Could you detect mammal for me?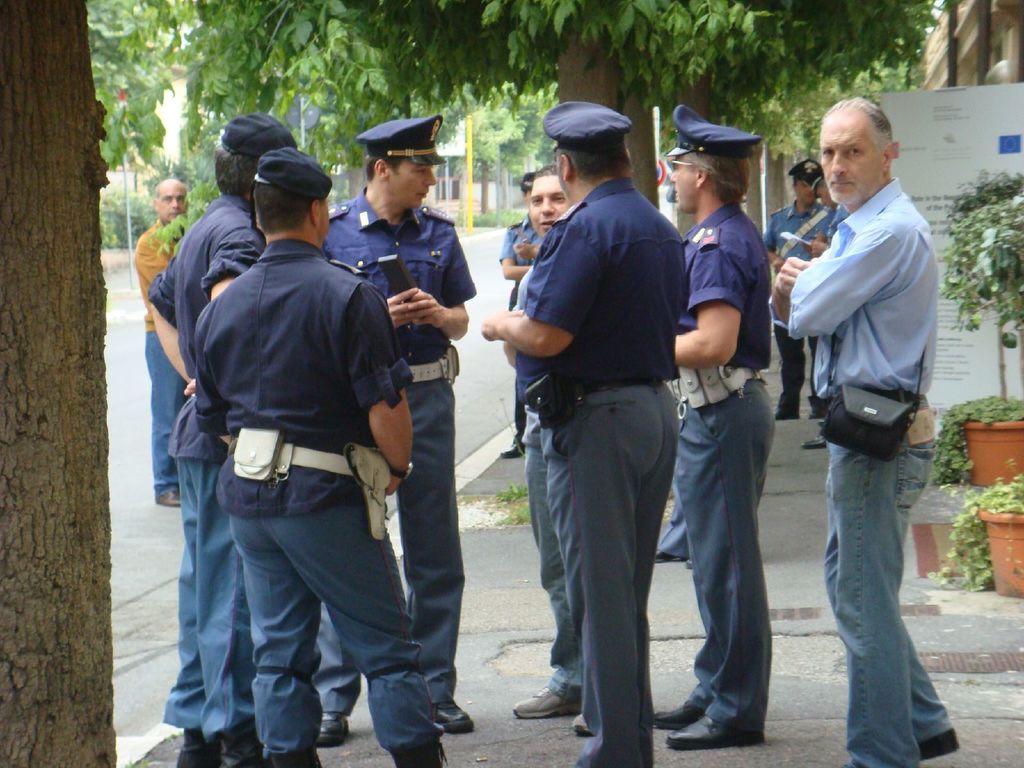
Detection result: <box>509,166,589,733</box>.
